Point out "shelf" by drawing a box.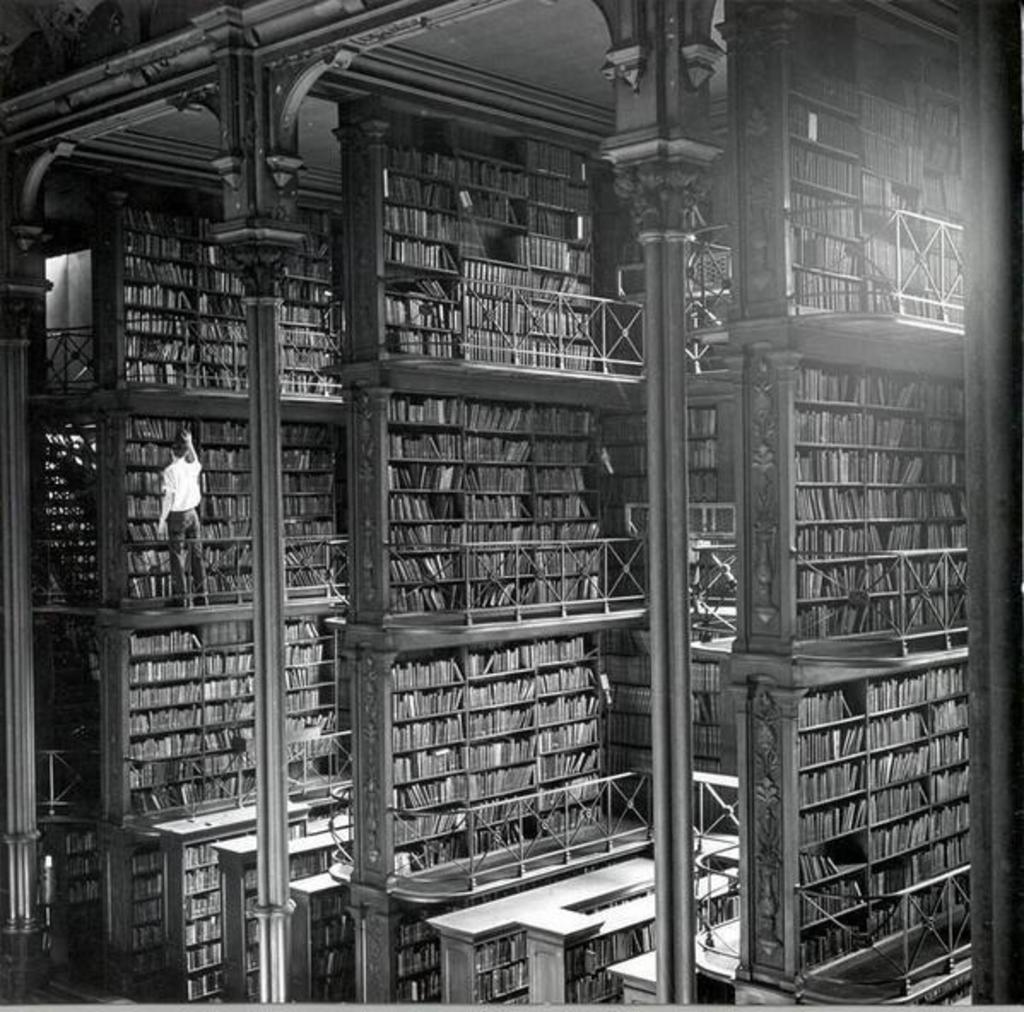
617 942 745 1002.
